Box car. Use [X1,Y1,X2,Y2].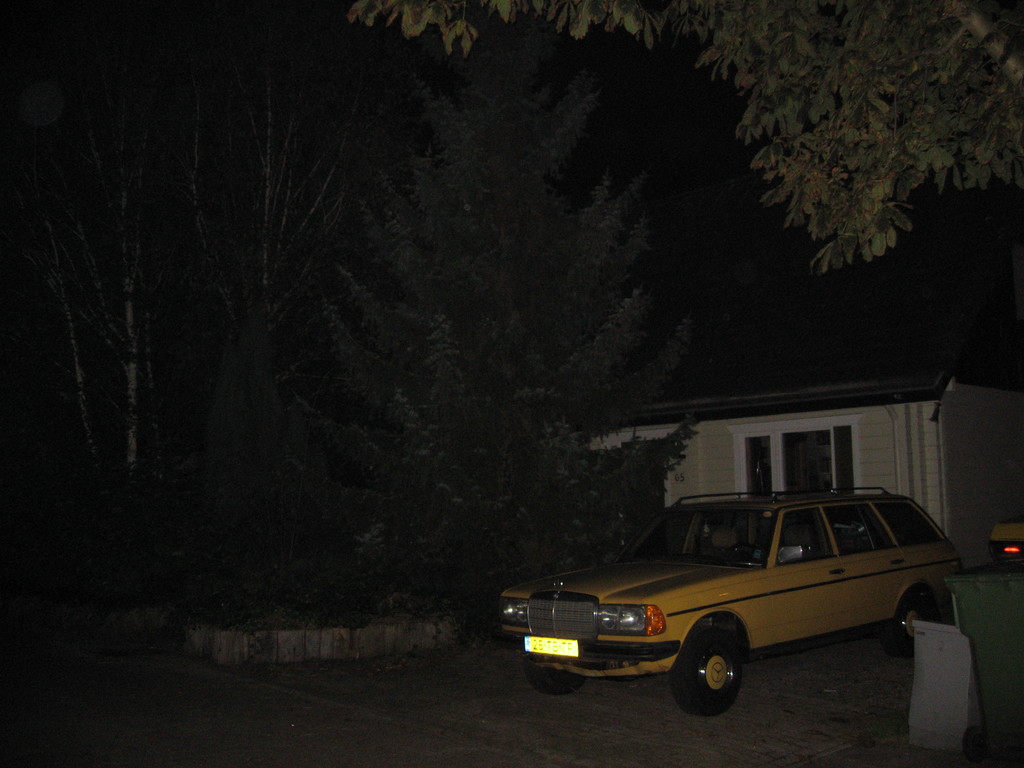
[494,486,967,721].
